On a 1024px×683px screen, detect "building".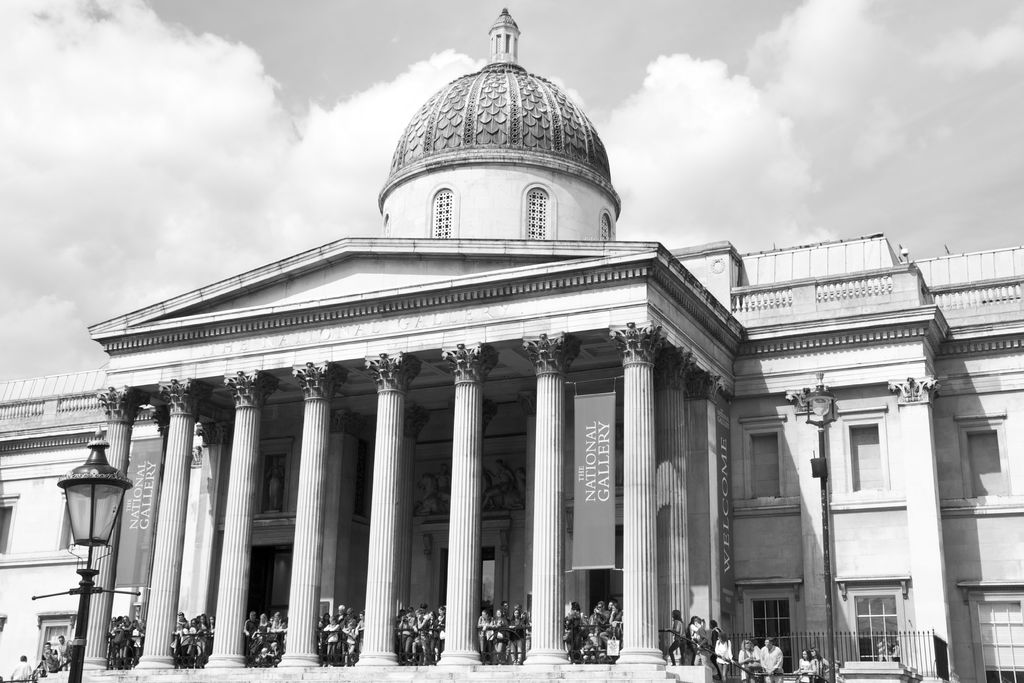
0, 12, 1023, 682.
